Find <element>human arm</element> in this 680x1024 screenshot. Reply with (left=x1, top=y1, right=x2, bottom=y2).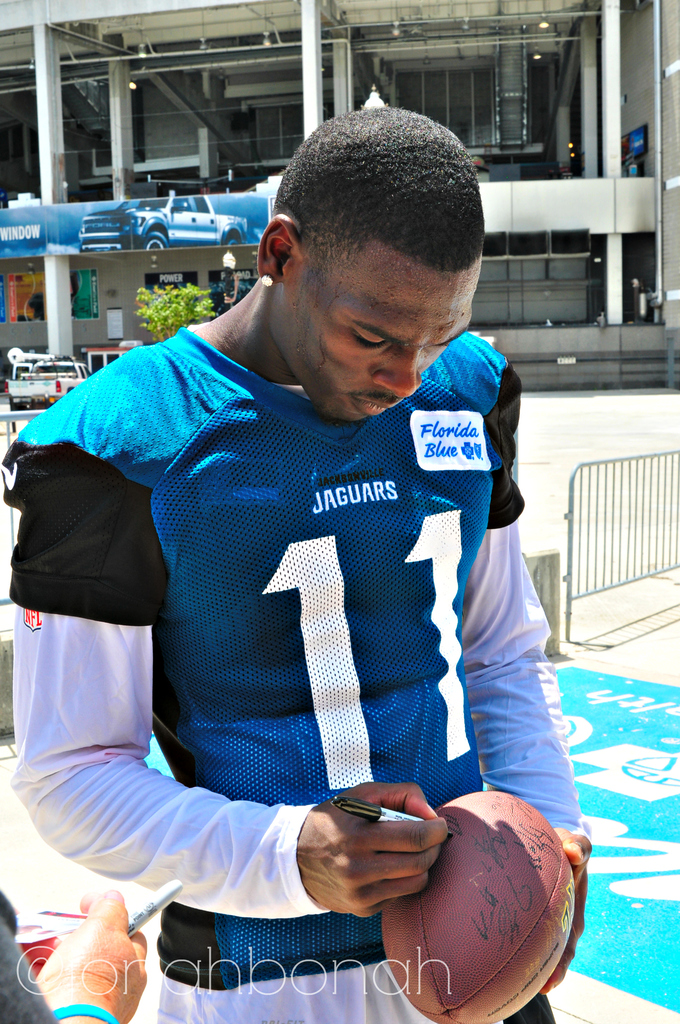
(left=457, top=361, right=590, bottom=993).
